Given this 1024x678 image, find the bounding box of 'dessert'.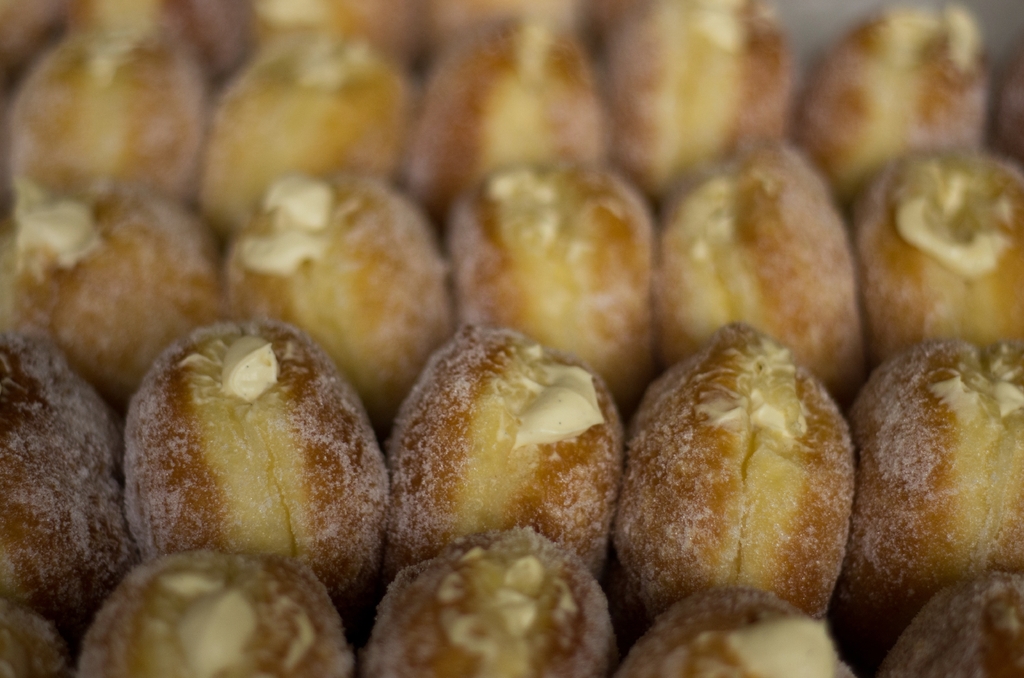
[x1=0, y1=601, x2=66, y2=677].
